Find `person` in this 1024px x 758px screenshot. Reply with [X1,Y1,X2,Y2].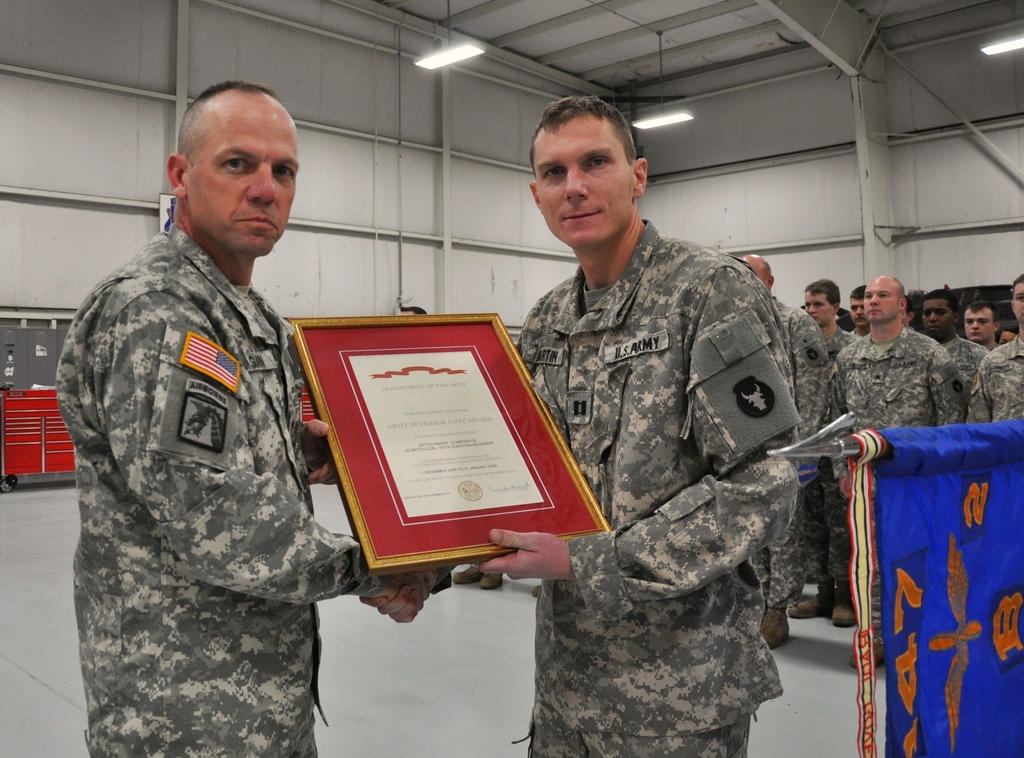
[835,275,966,668].
